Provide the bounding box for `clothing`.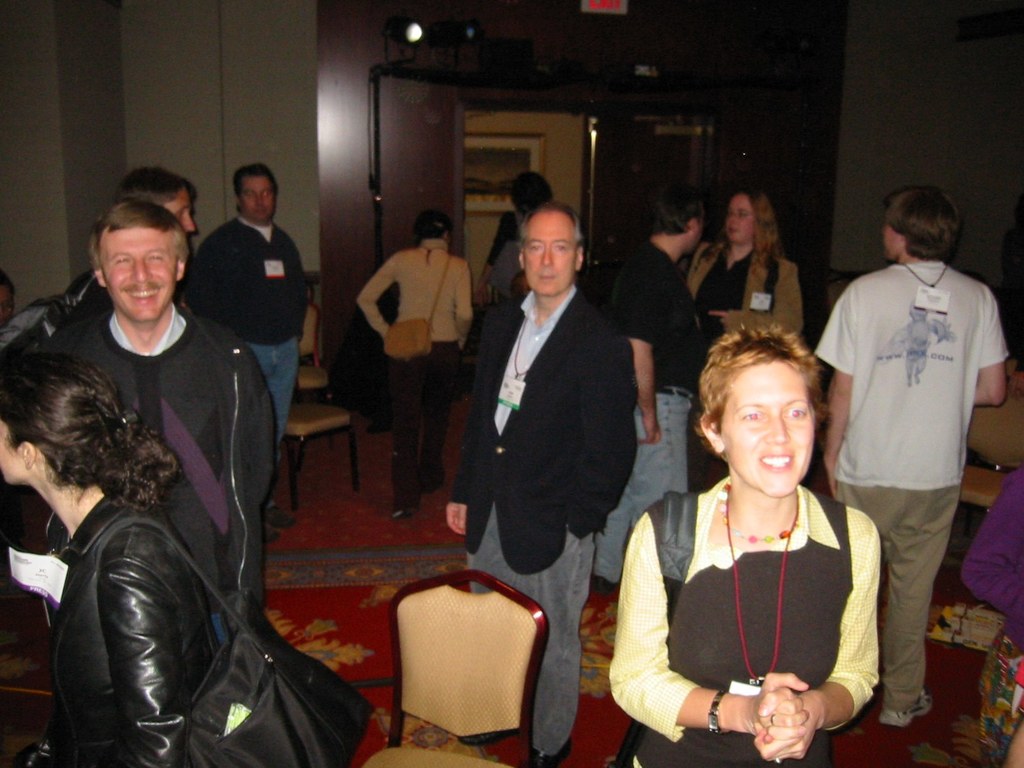
locate(810, 250, 1011, 732).
